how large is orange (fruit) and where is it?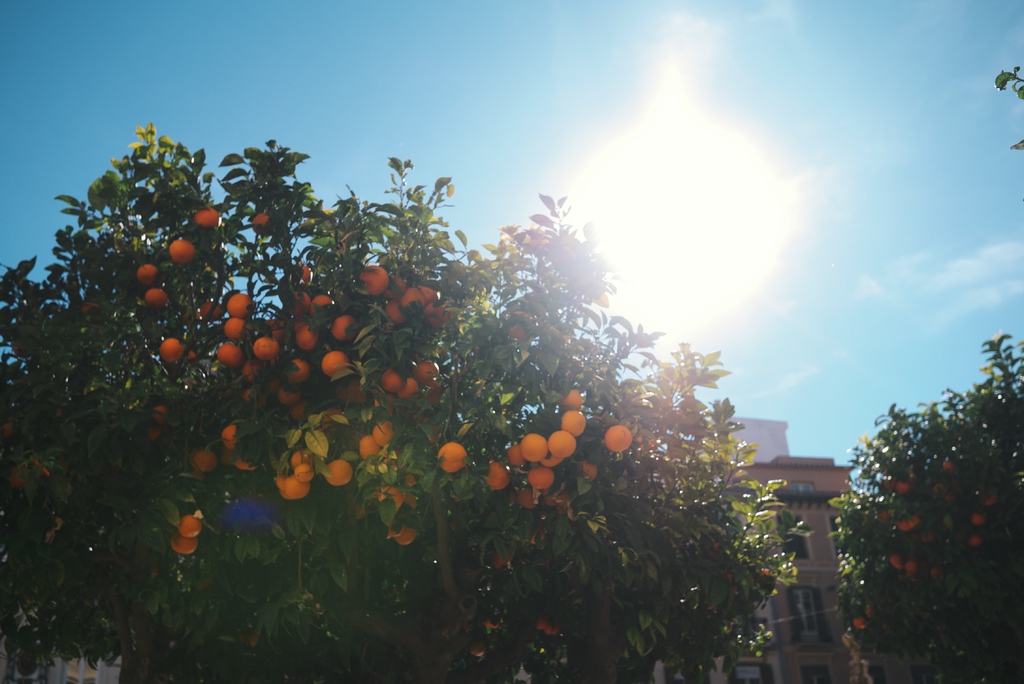
Bounding box: pyautogui.locateOnScreen(492, 462, 506, 489).
